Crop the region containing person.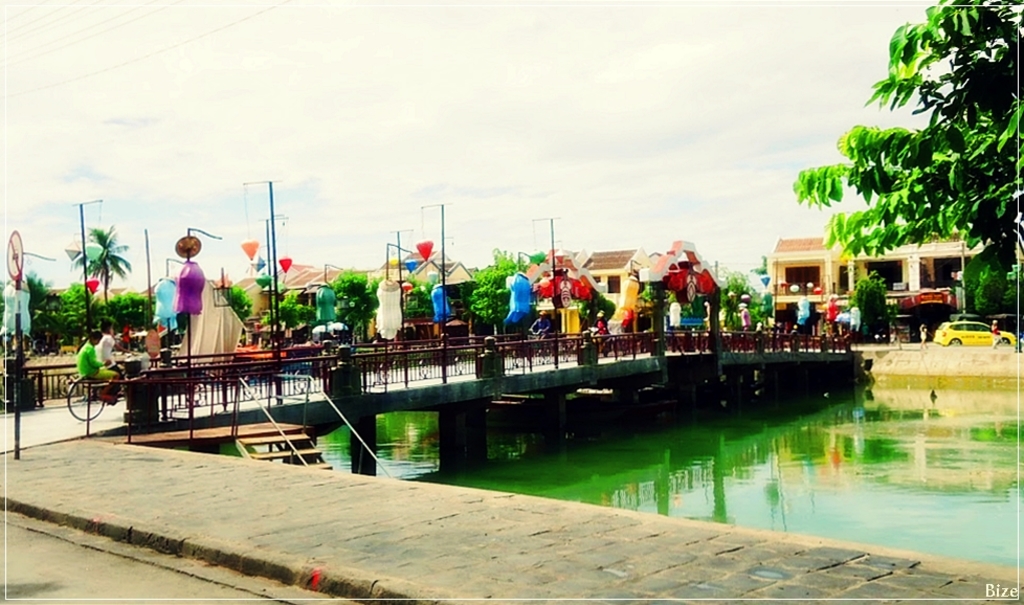
Crop region: bbox(587, 311, 607, 354).
